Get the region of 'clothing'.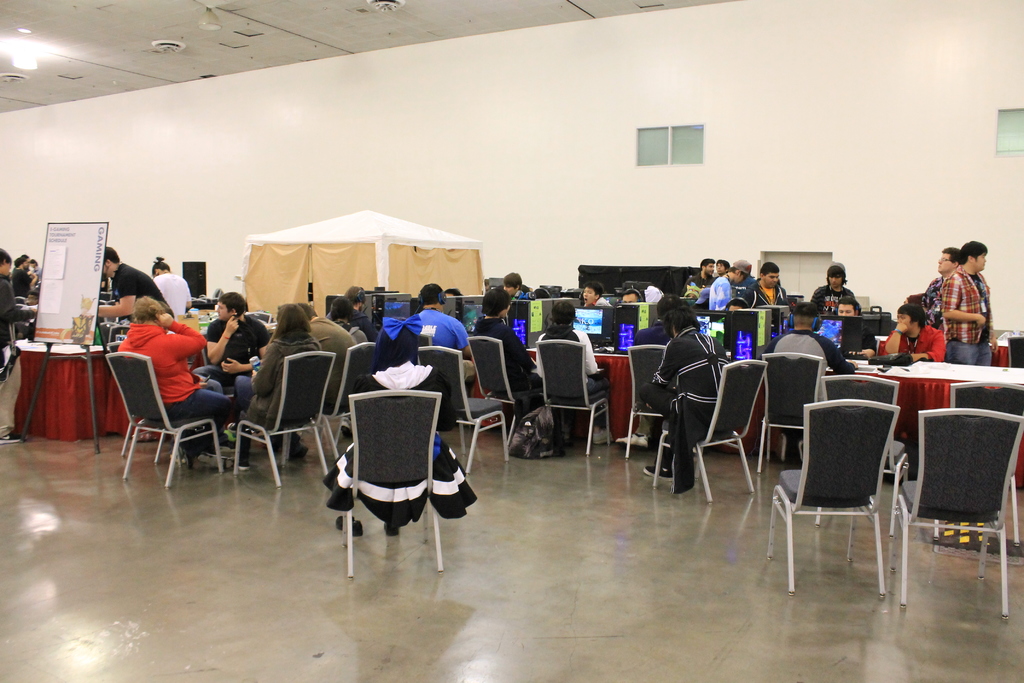
left=533, top=324, right=604, bottom=394.
